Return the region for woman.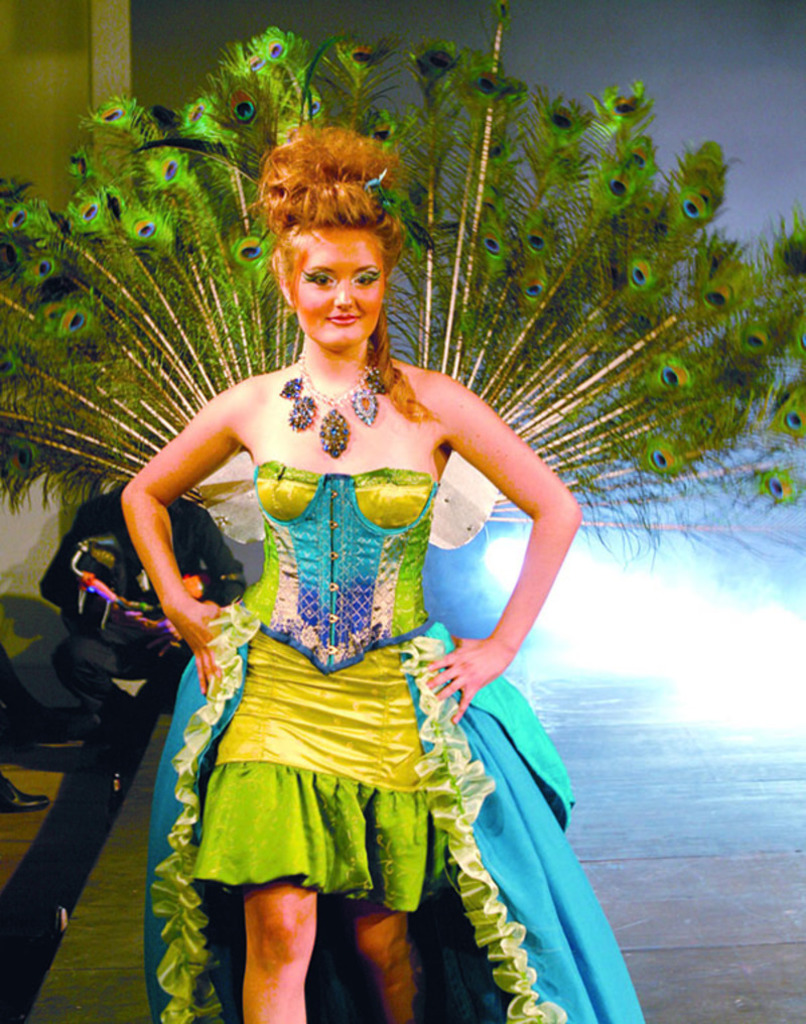
box(119, 143, 623, 998).
